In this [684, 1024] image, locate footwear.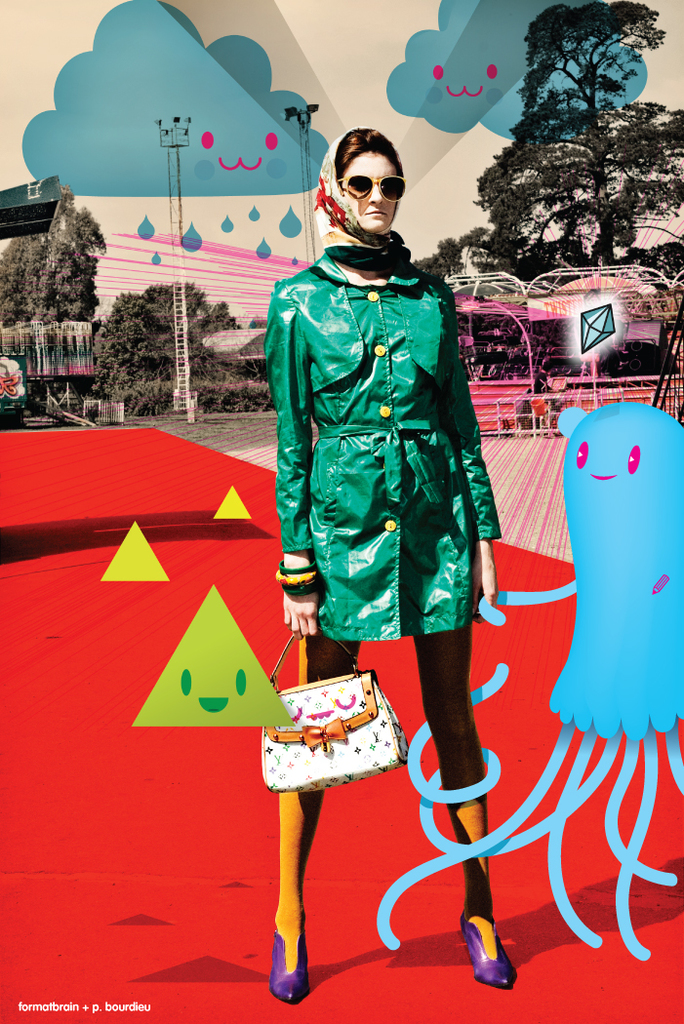
Bounding box: BBox(266, 926, 315, 1007).
